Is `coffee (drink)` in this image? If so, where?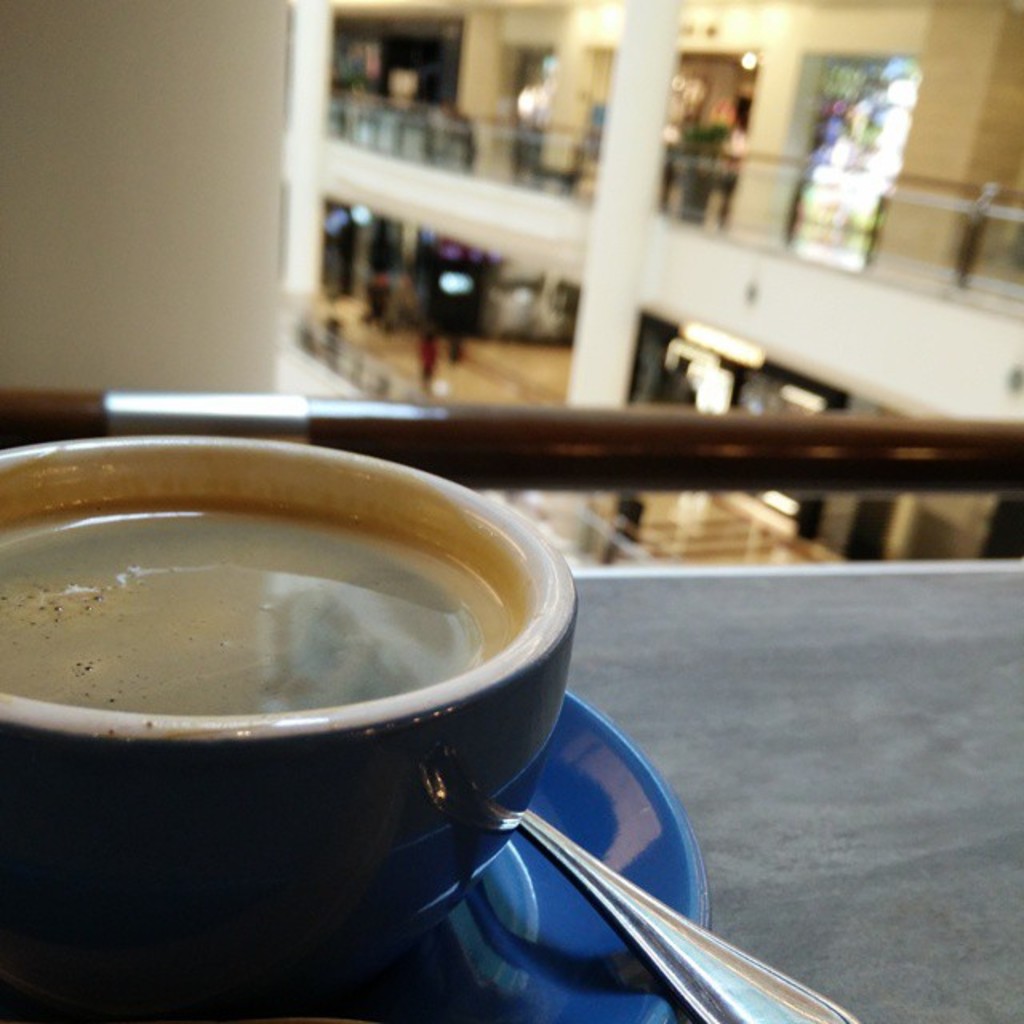
Yes, at left=0, top=486, right=534, bottom=718.
